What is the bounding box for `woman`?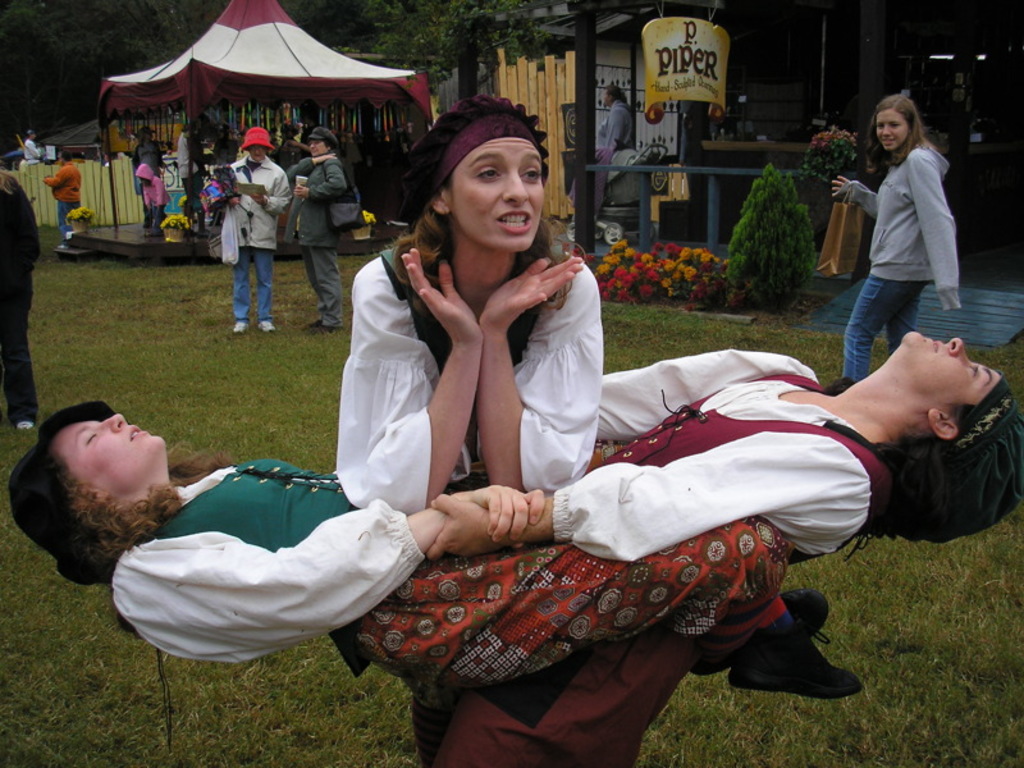
{"x1": 349, "y1": 105, "x2": 596, "y2": 524}.
